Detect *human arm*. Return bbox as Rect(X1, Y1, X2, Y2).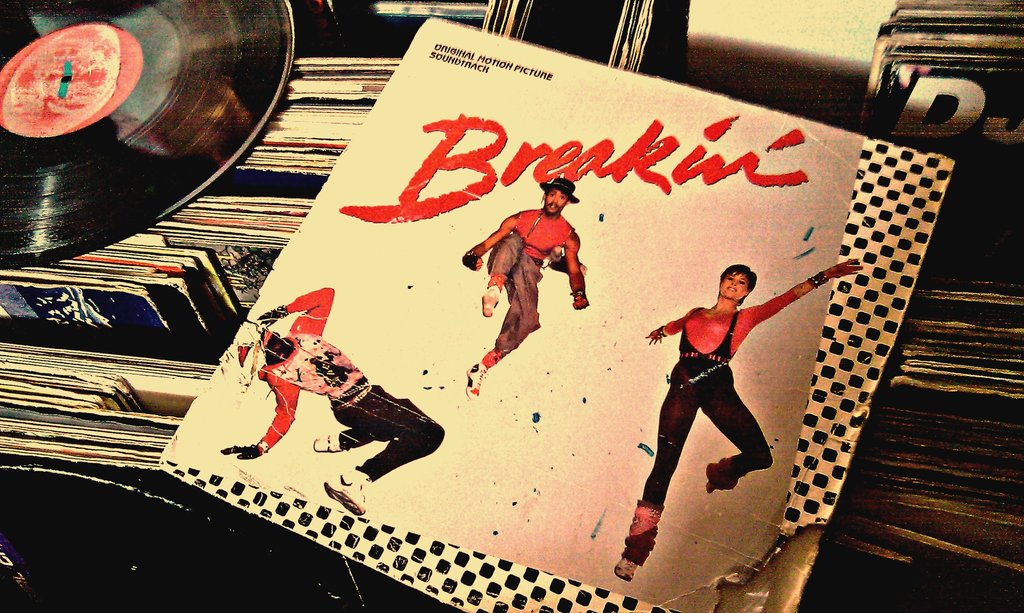
Rect(636, 303, 706, 343).
